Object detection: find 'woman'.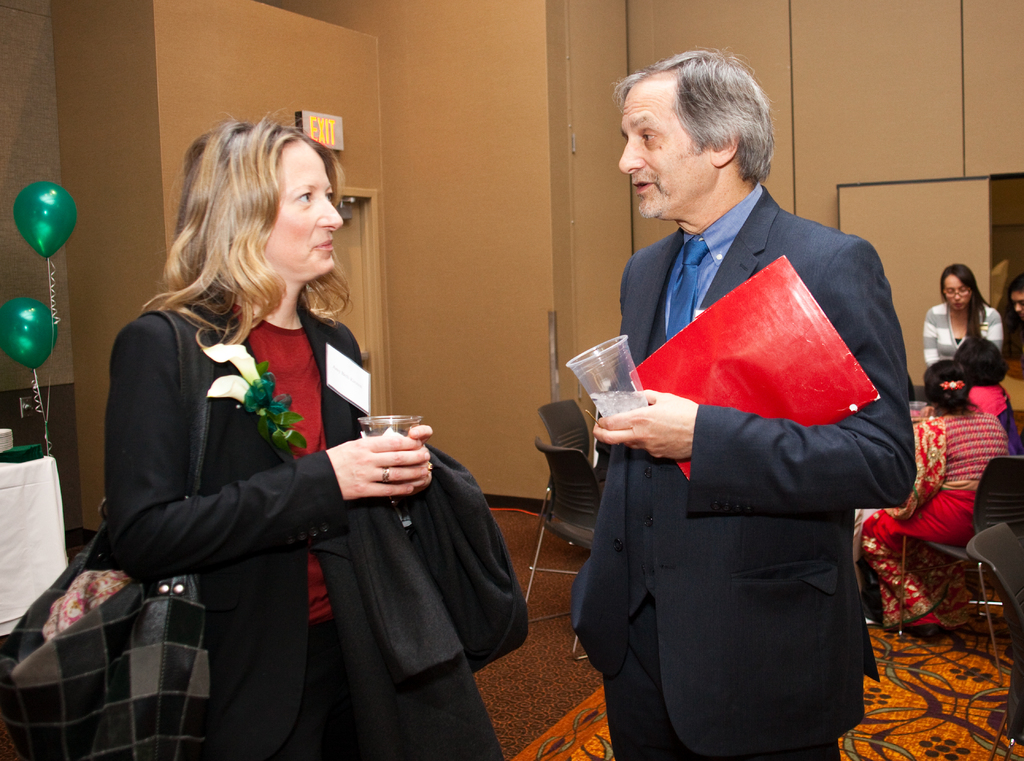
1007, 275, 1023, 326.
